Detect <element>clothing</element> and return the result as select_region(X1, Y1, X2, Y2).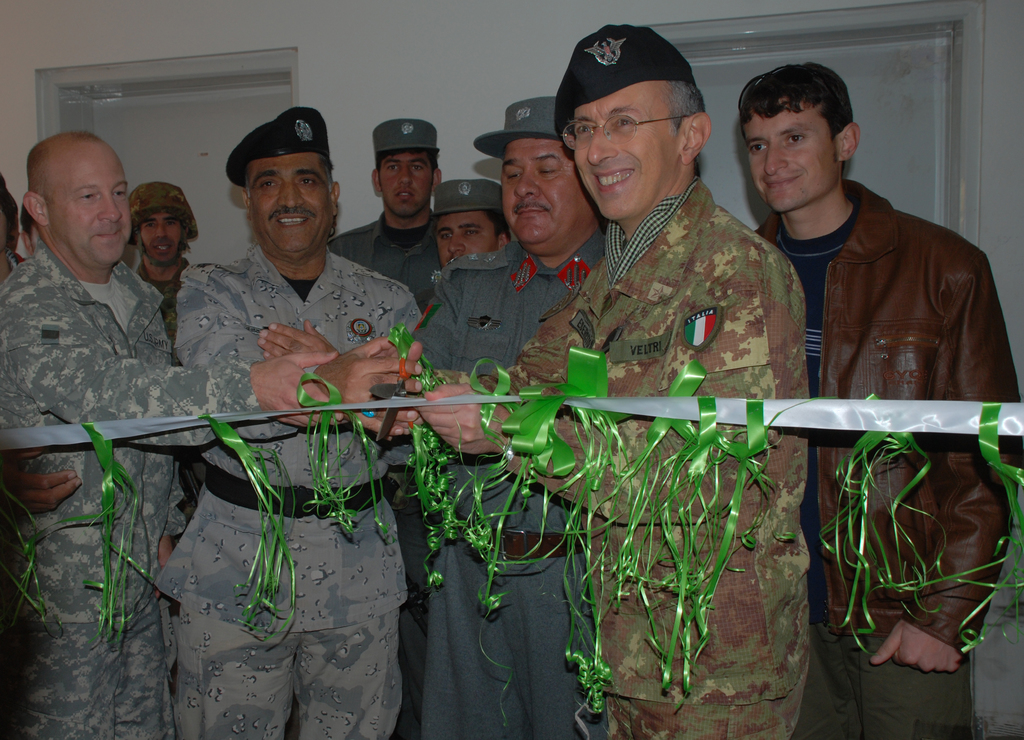
select_region(758, 161, 1021, 739).
